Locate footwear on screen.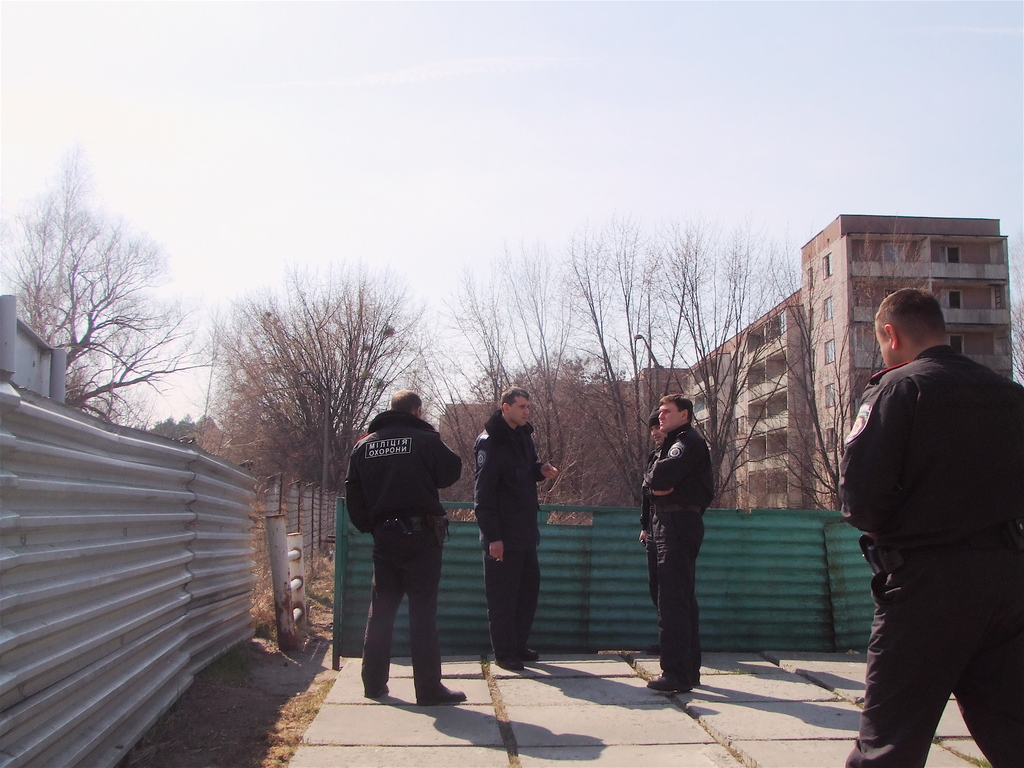
On screen at locate(642, 671, 692, 693).
